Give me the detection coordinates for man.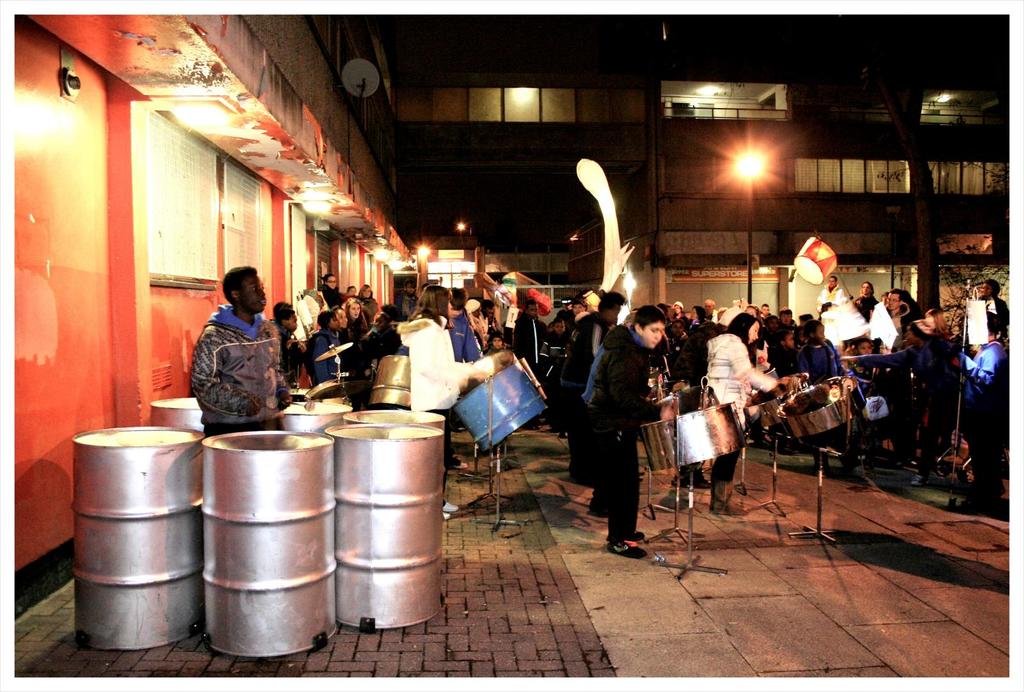
bbox=[461, 298, 485, 345].
